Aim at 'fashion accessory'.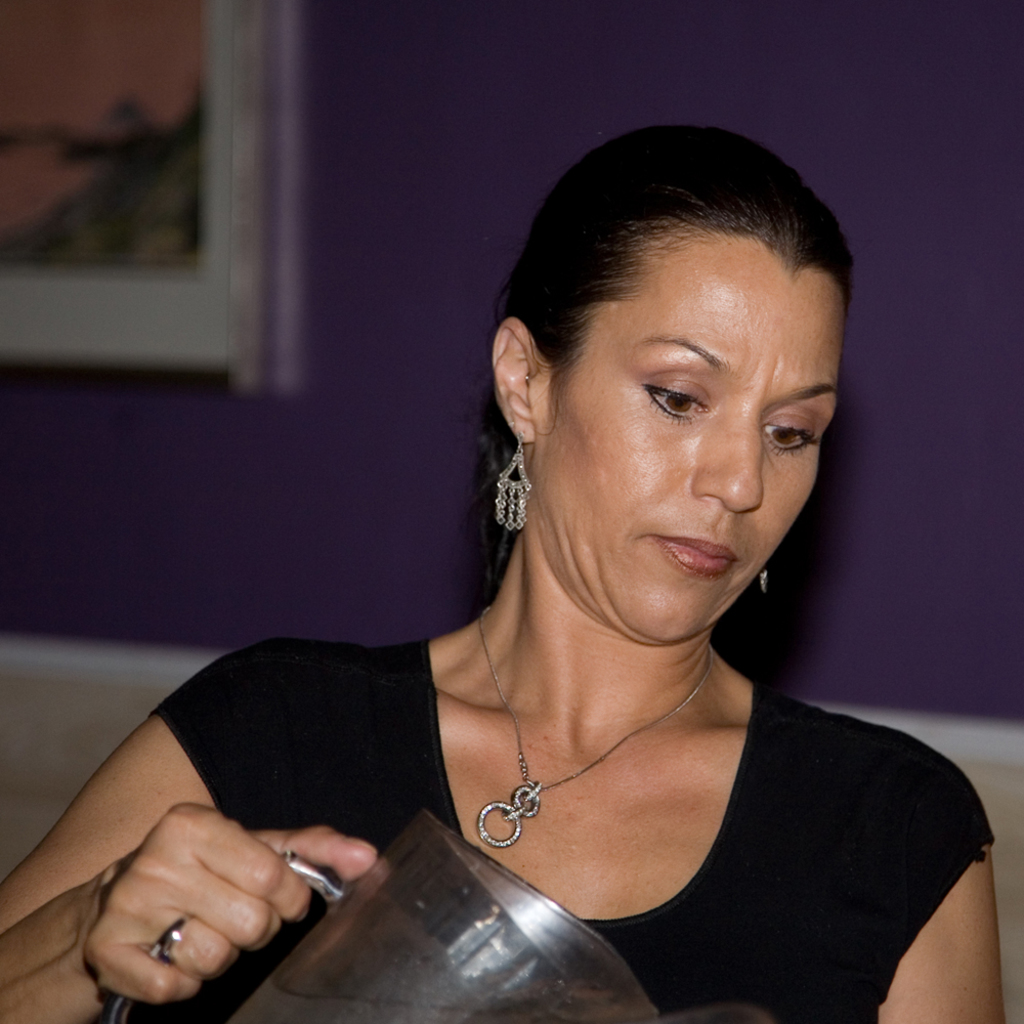
Aimed at BBox(467, 613, 714, 851).
